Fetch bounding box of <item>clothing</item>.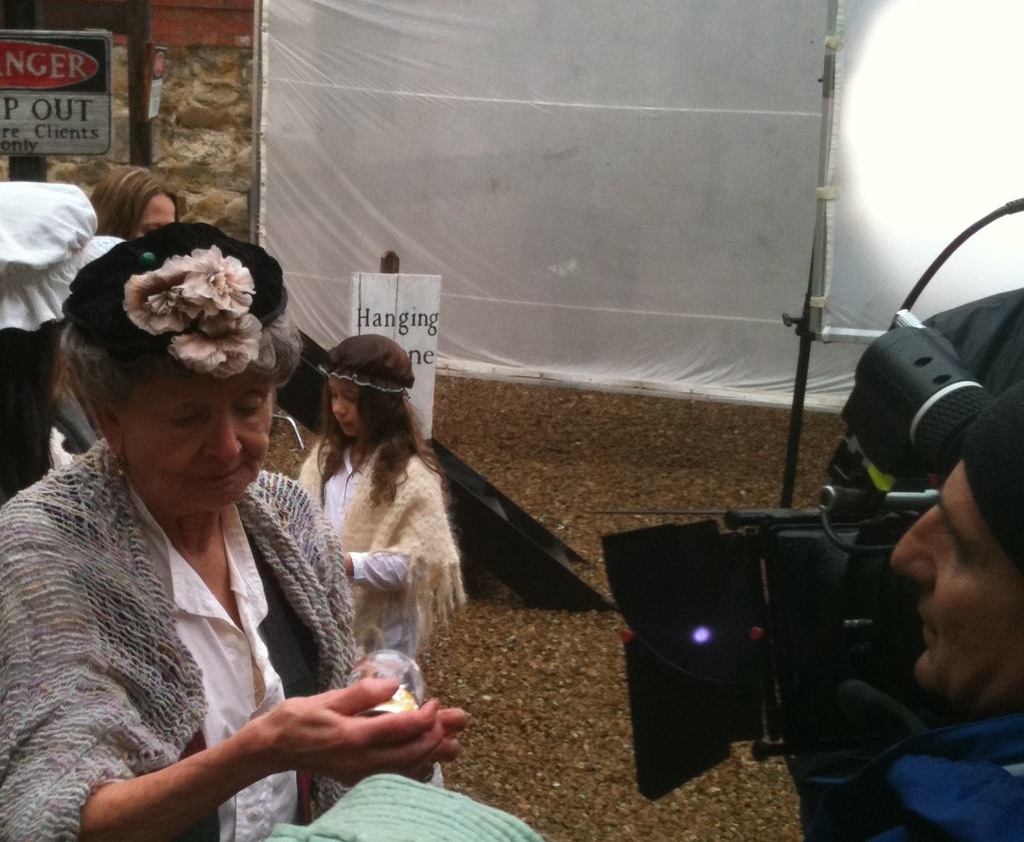
Bbox: {"left": 51, "top": 331, "right": 98, "bottom": 456}.
